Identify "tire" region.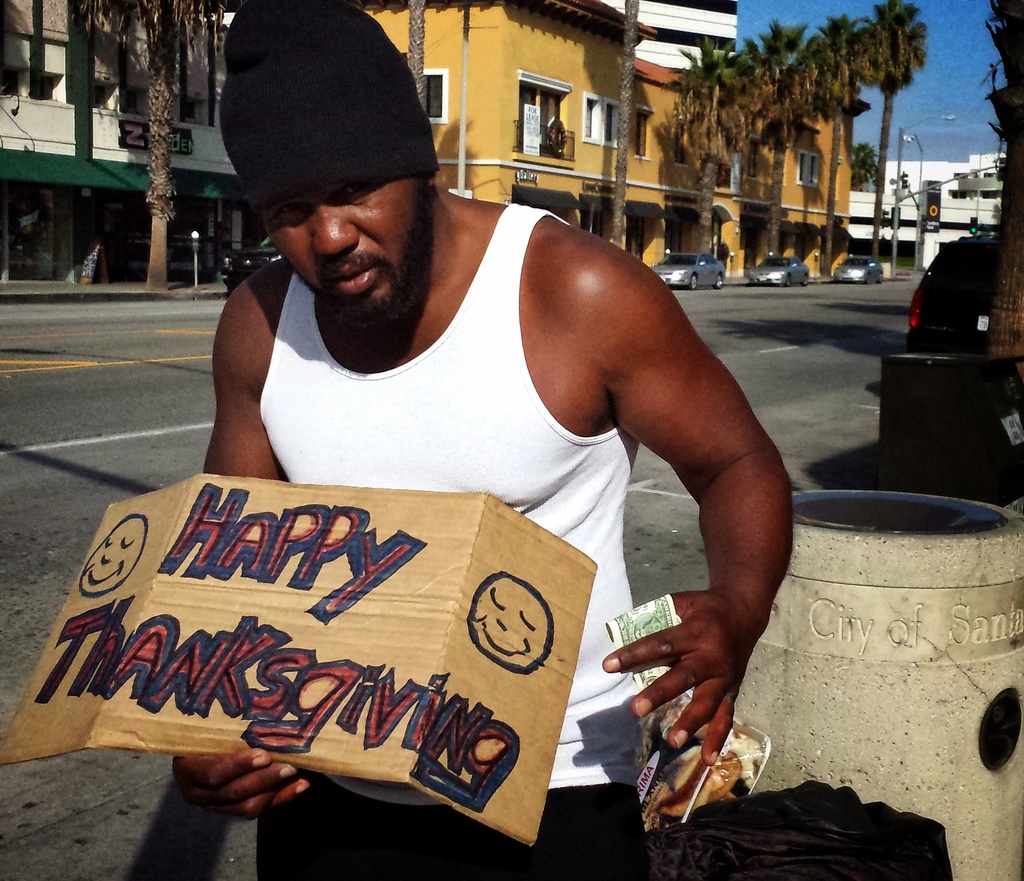
Region: 685/271/697/292.
